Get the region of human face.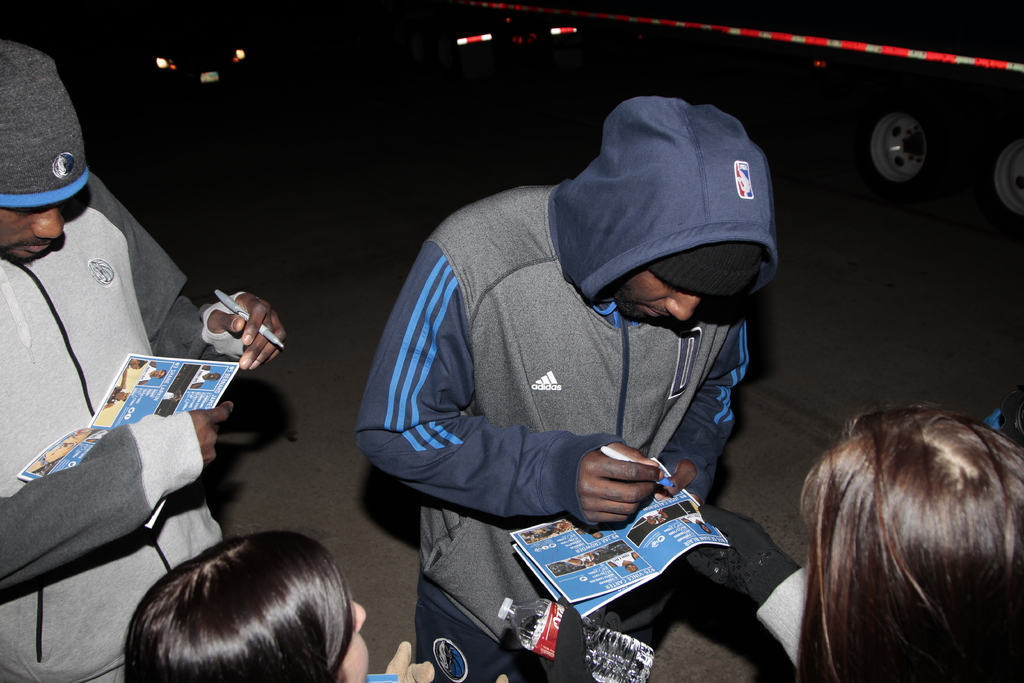
[1, 204, 64, 267].
